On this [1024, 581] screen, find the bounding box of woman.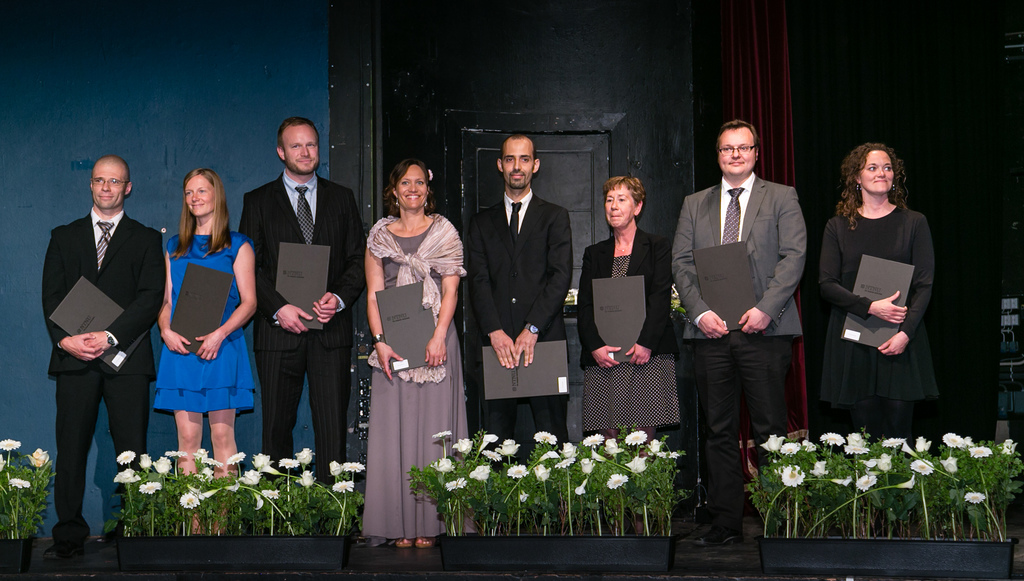
Bounding box: 362,160,465,548.
